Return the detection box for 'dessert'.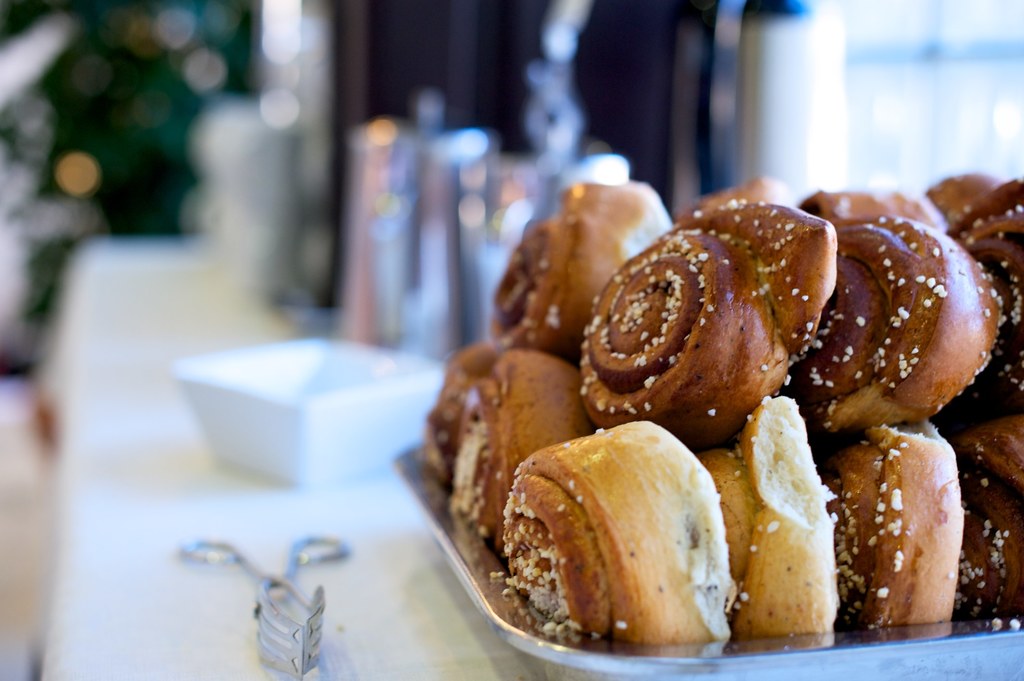
[586,209,877,456].
